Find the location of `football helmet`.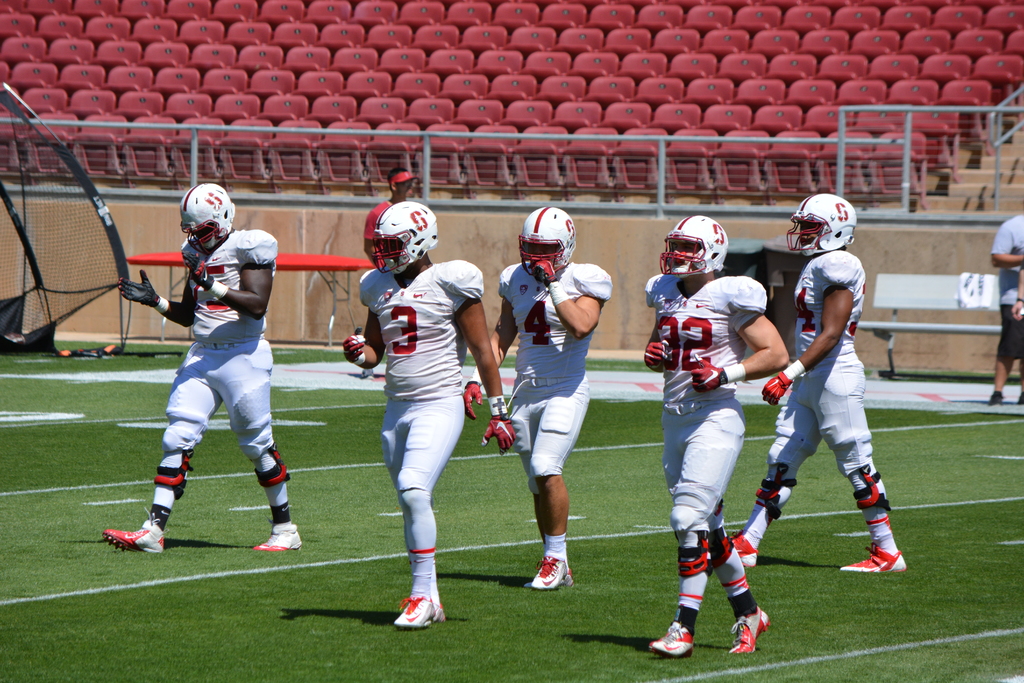
Location: x1=362 y1=197 x2=444 y2=275.
